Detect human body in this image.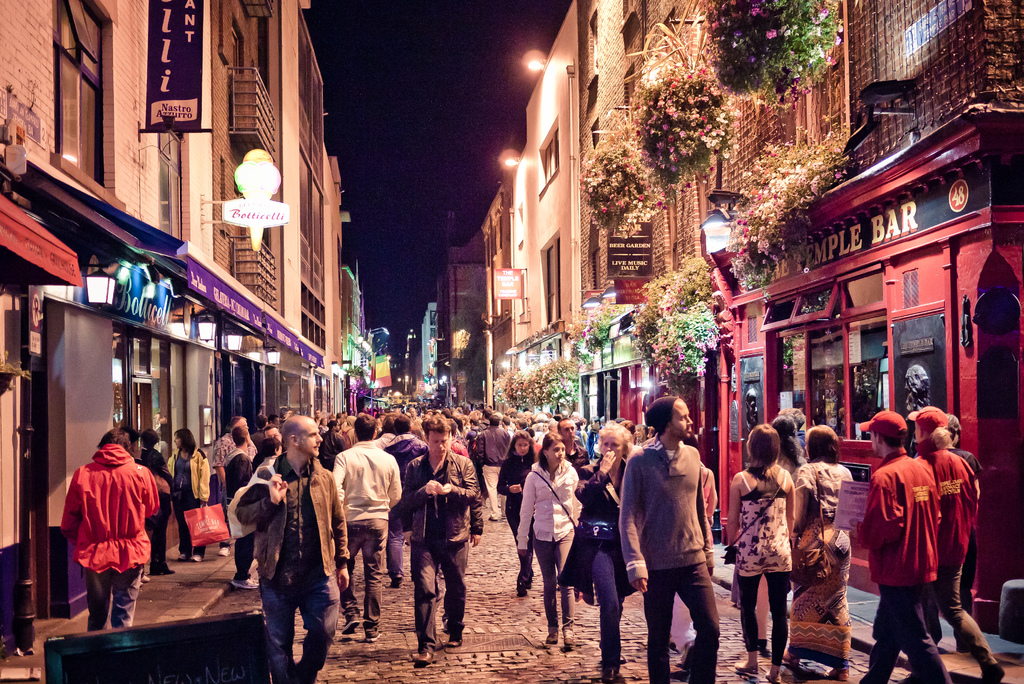
Detection: {"left": 171, "top": 419, "right": 205, "bottom": 555}.
